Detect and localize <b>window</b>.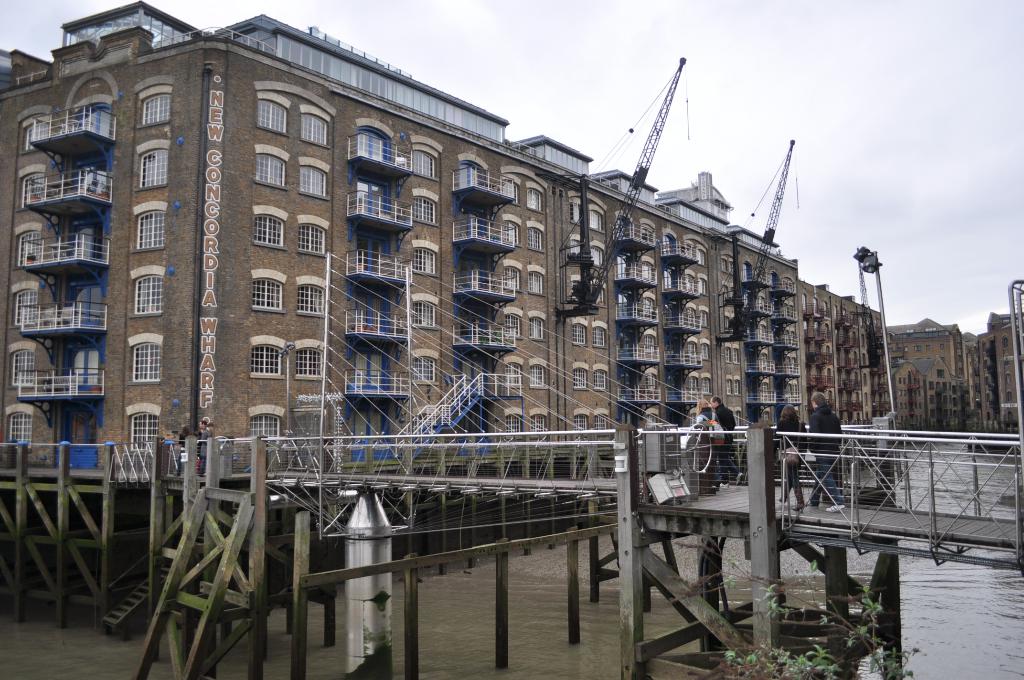
Localized at bbox=(412, 295, 441, 331).
